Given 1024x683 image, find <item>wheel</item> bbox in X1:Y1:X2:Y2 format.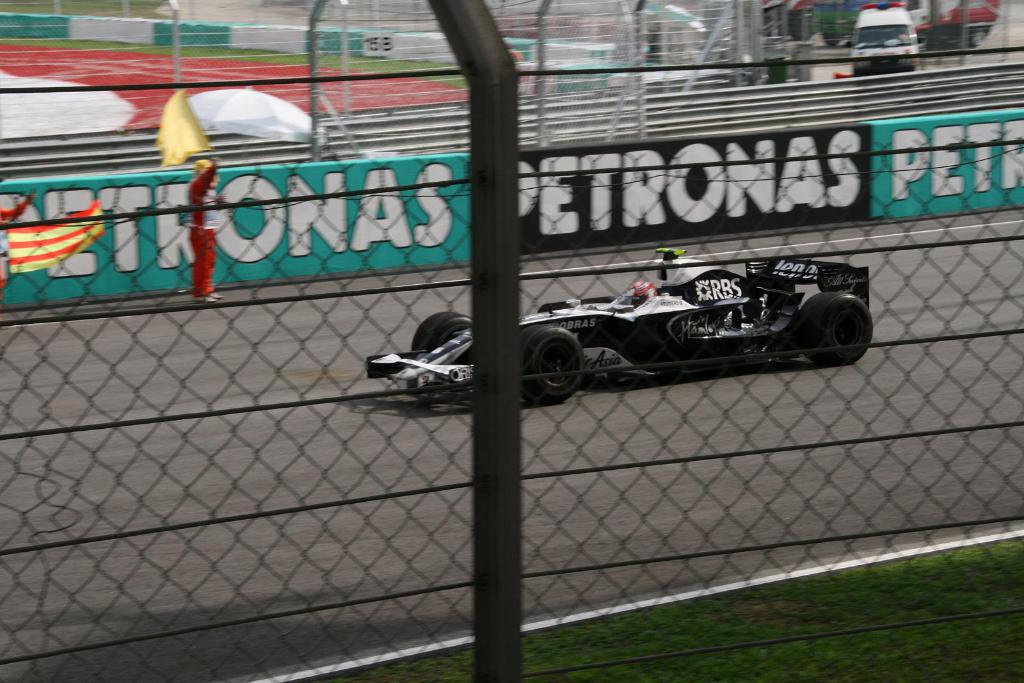
787:293:874:362.
